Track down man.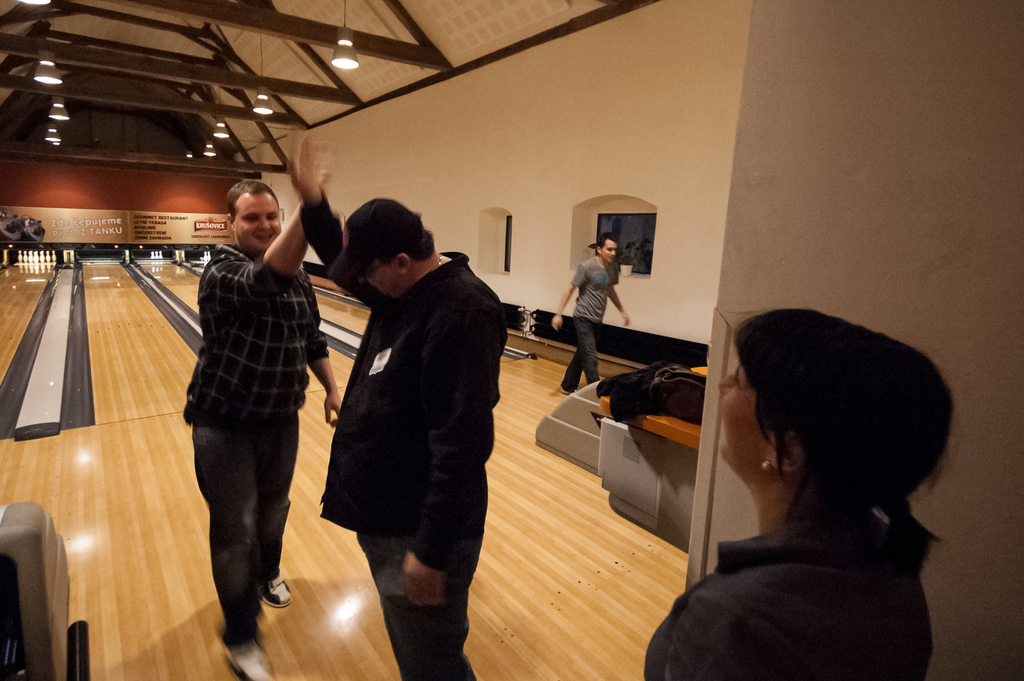
Tracked to <box>546,228,632,398</box>.
